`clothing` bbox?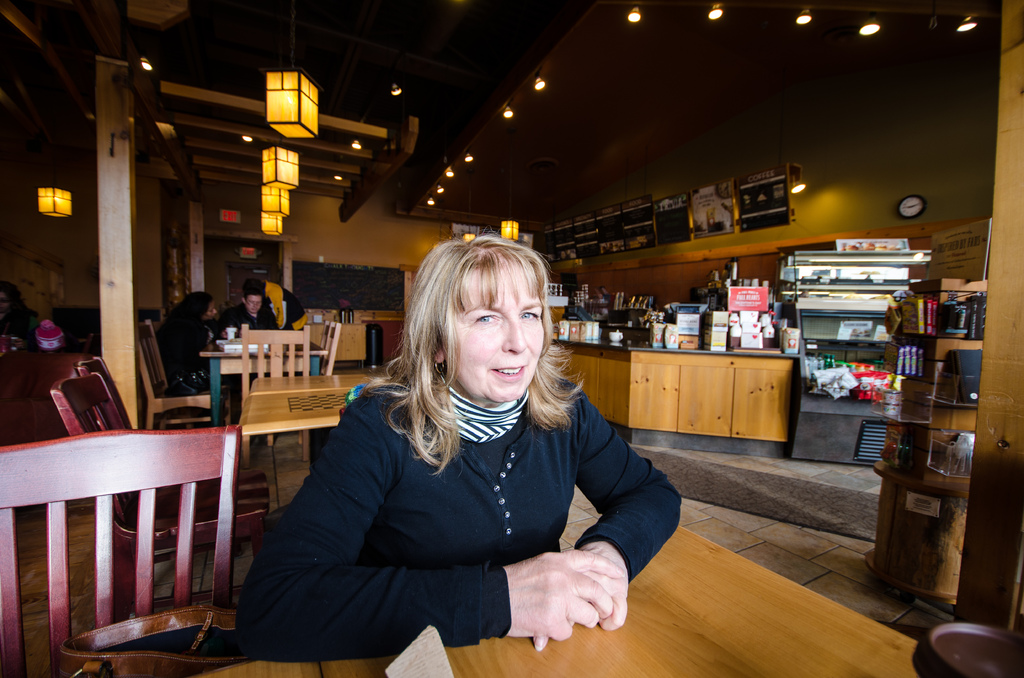
locate(152, 313, 227, 405)
